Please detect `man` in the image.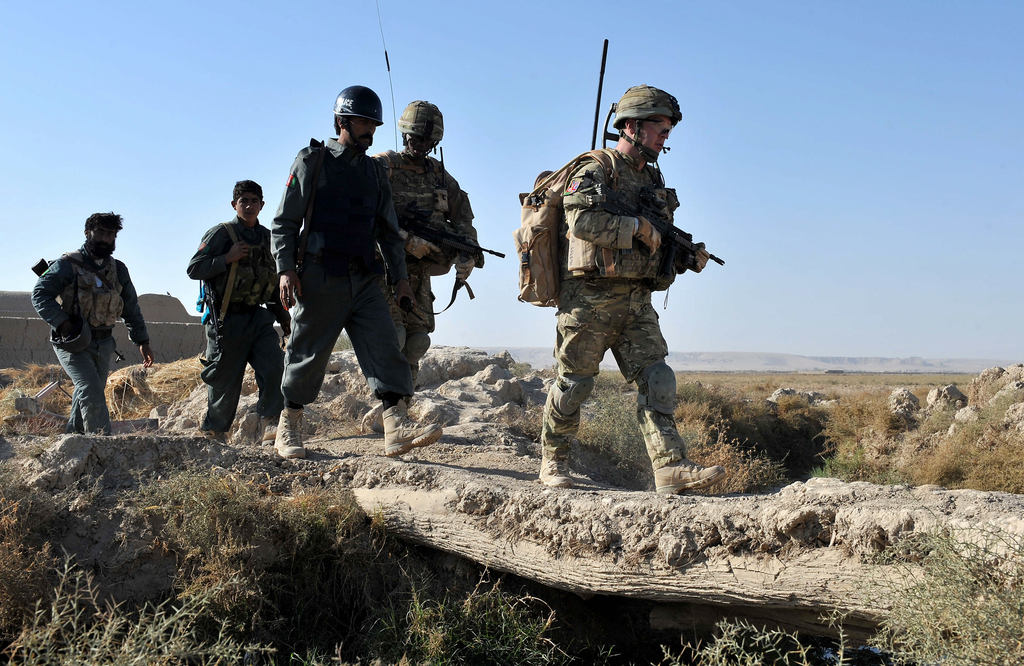
bbox=(188, 177, 289, 432).
